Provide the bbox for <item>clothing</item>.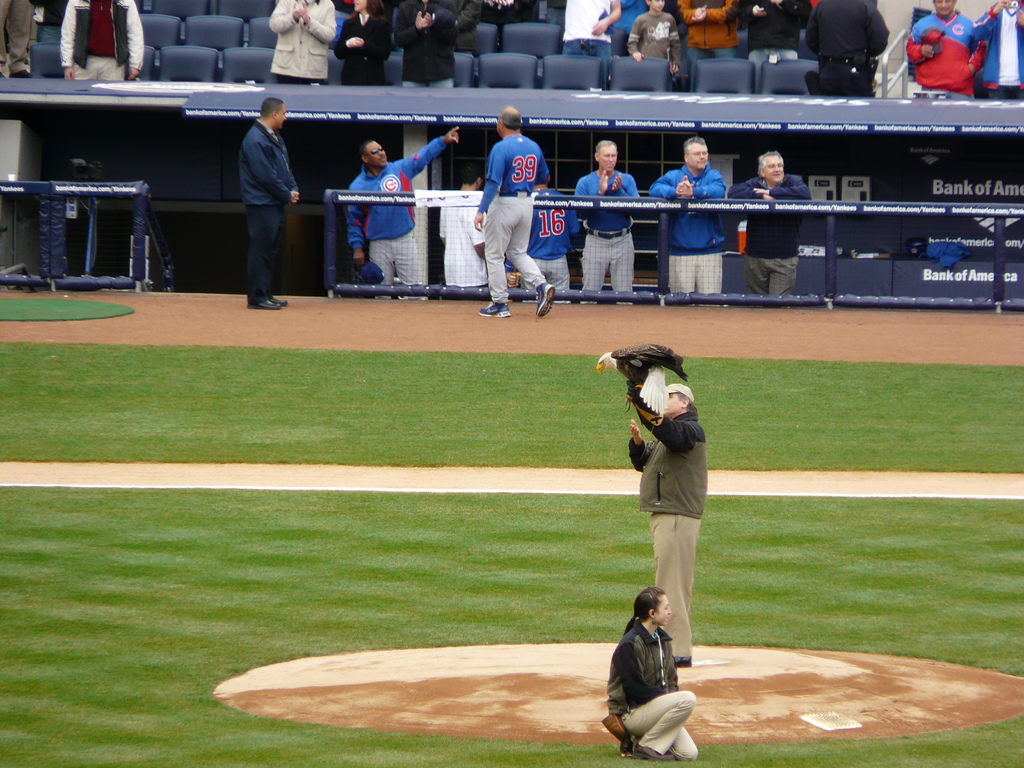
[left=269, top=0, right=340, bottom=82].
